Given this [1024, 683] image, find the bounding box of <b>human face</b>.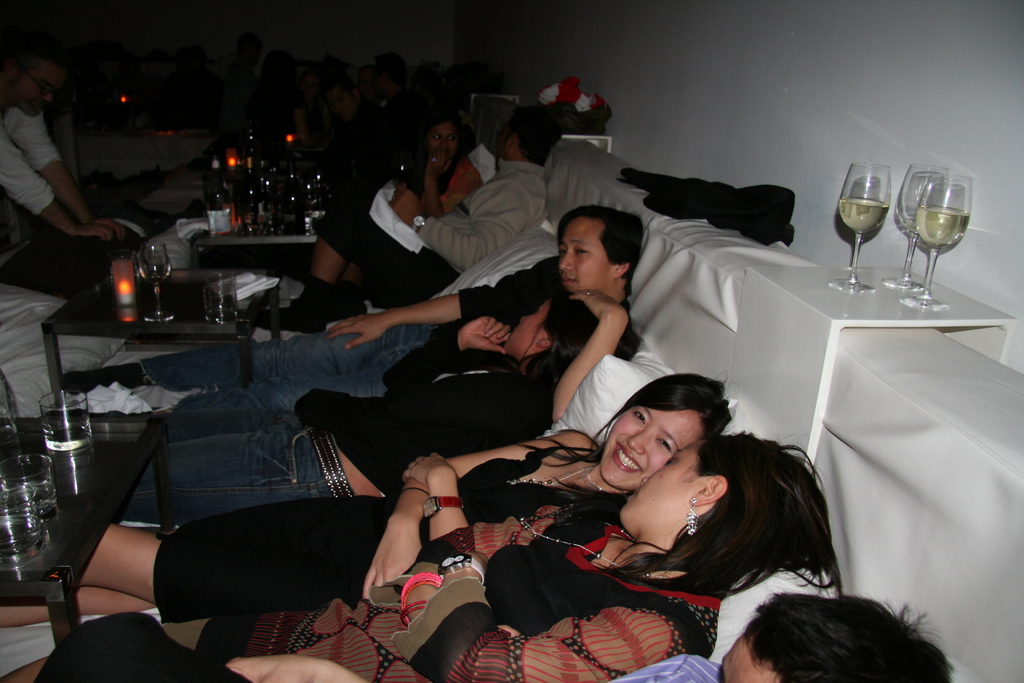
[593,390,710,488].
